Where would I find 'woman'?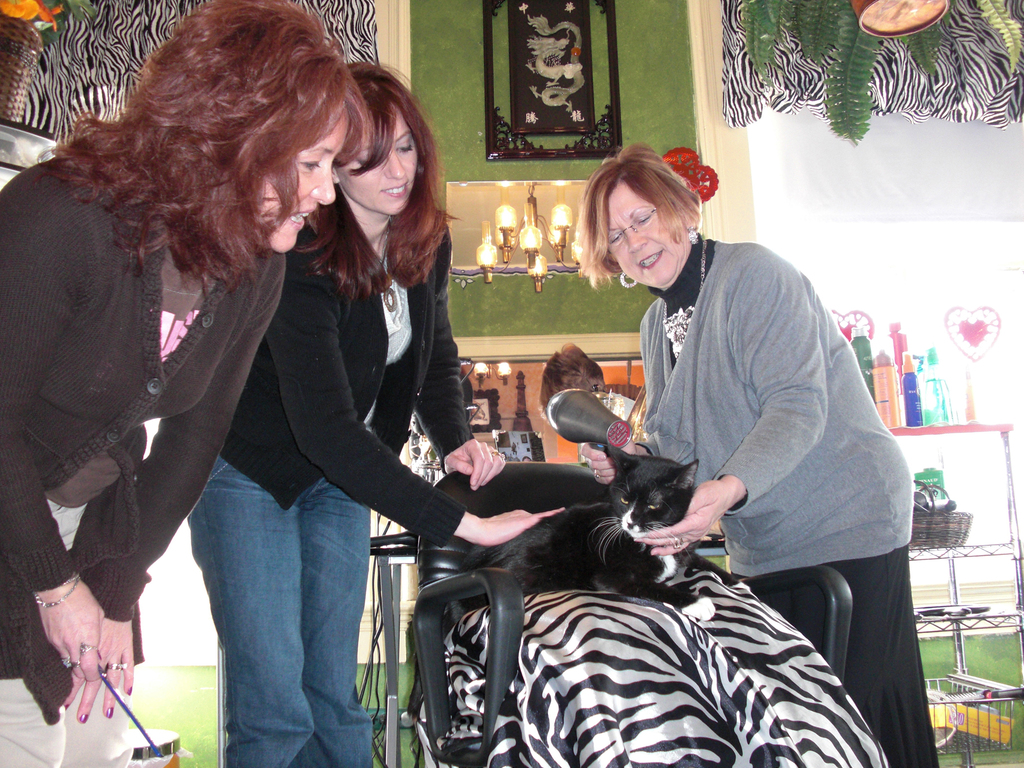
At <box>0,0,364,767</box>.
